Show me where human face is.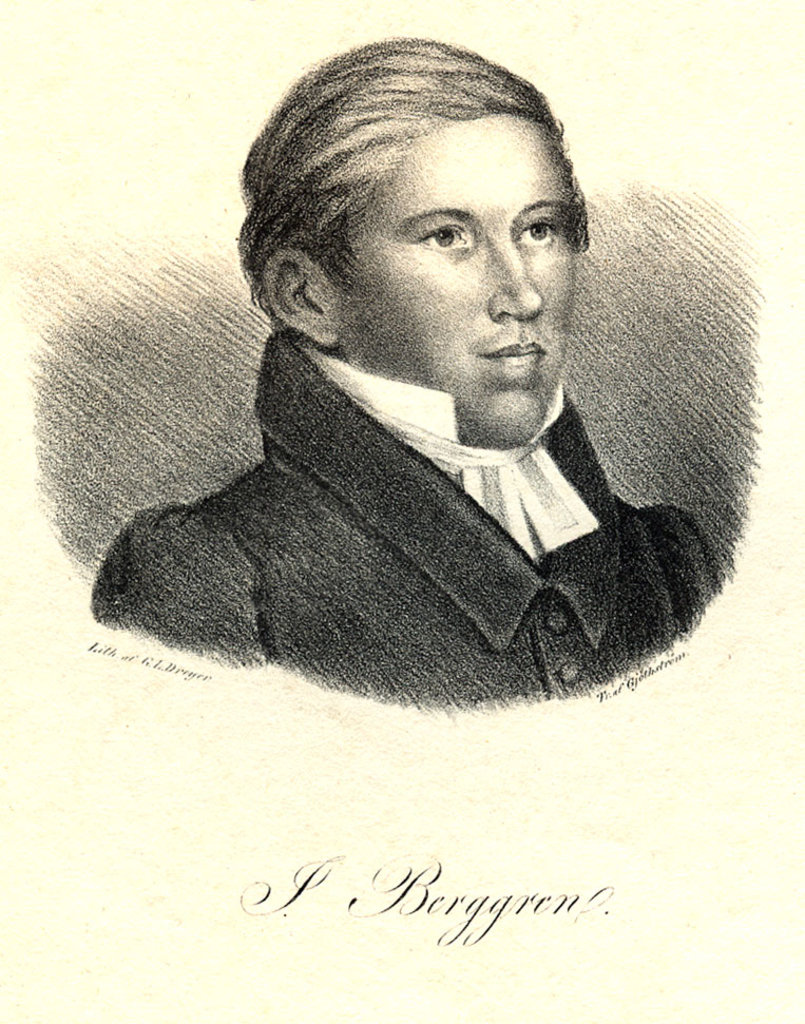
human face is at left=337, top=114, right=586, bottom=451.
